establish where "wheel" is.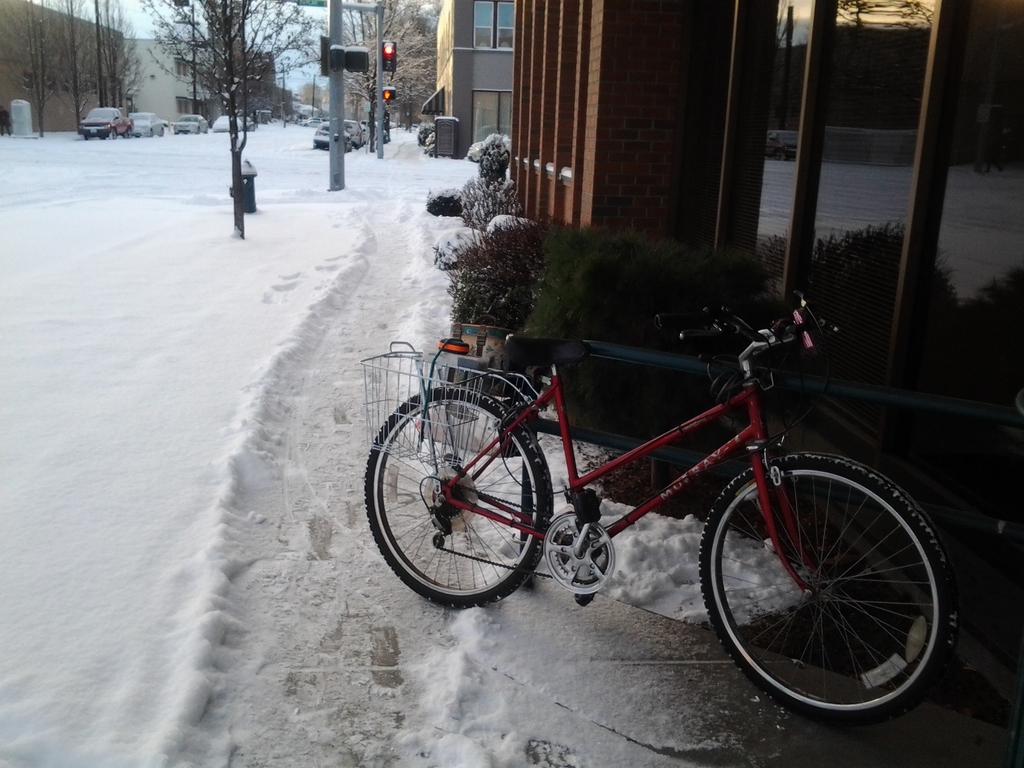
Established at Rect(700, 454, 956, 718).
